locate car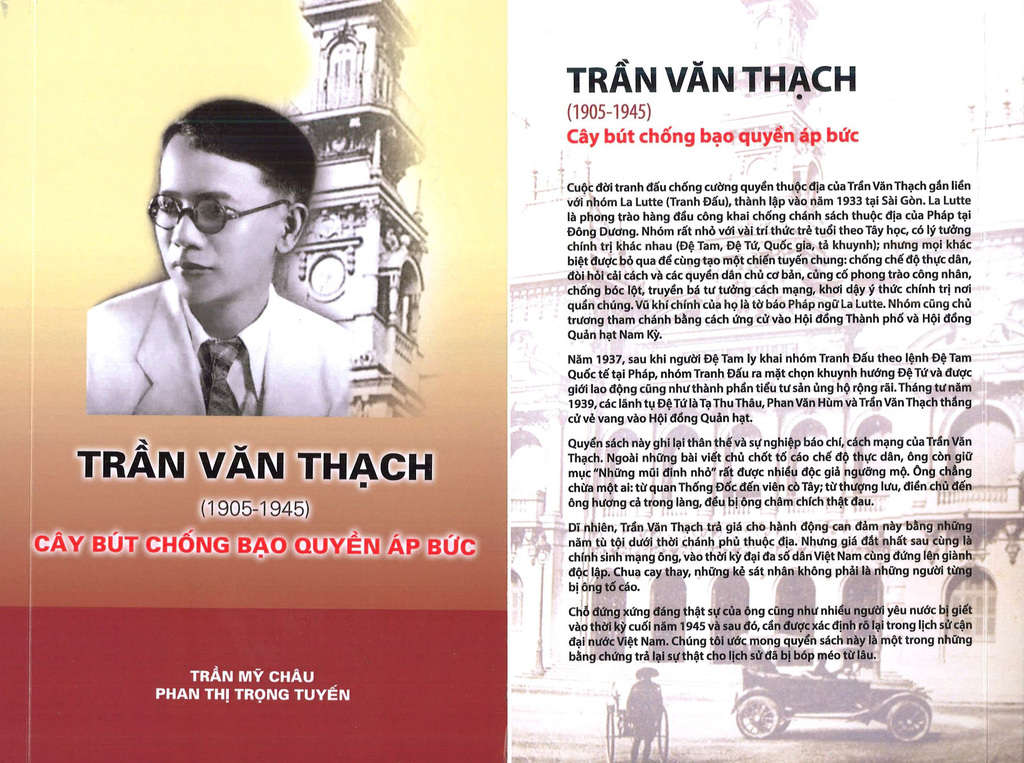
pyautogui.locateOnScreen(730, 636, 930, 741)
